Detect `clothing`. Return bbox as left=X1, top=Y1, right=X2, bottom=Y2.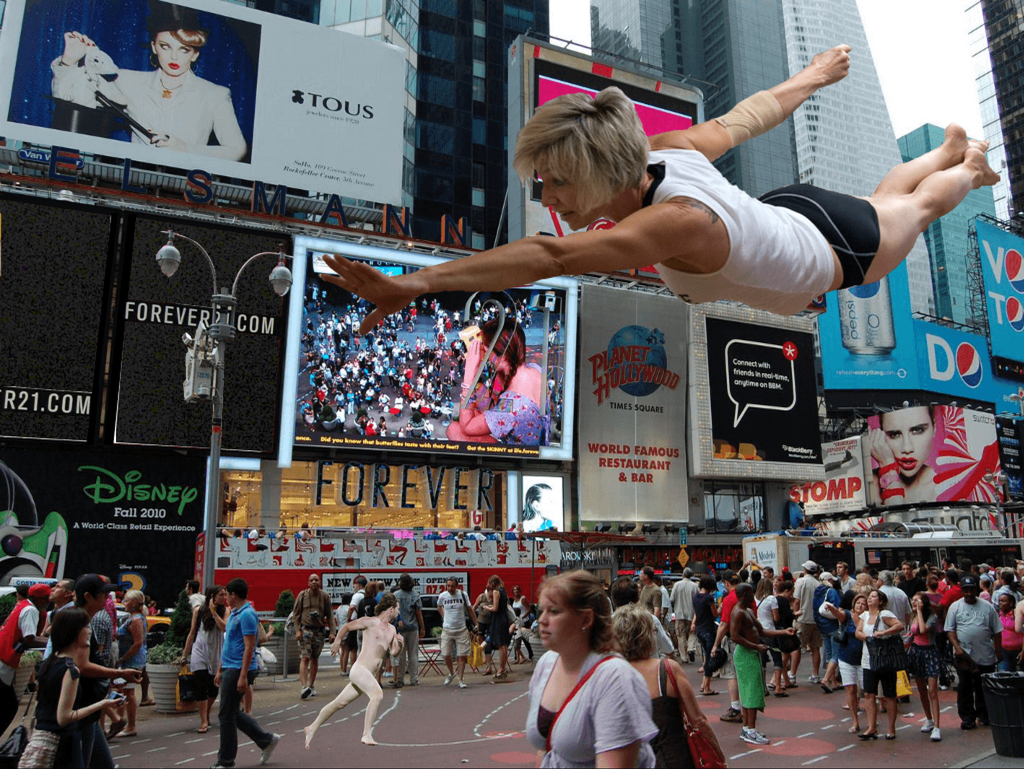
left=293, top=582, right=339, bottom=665.
